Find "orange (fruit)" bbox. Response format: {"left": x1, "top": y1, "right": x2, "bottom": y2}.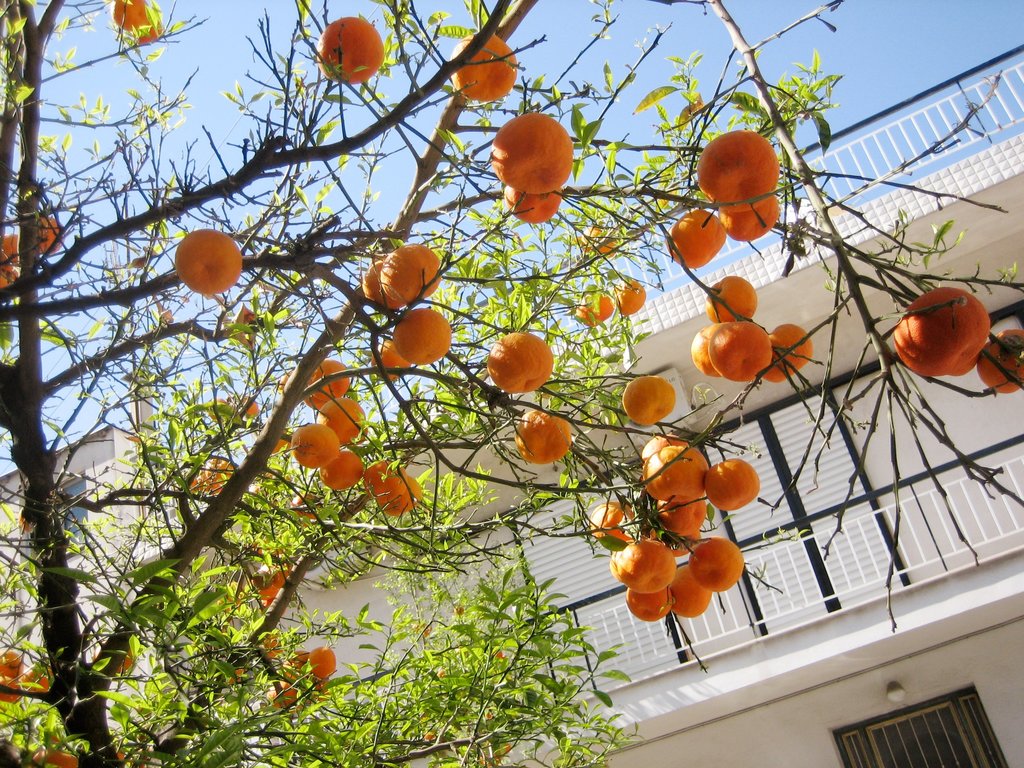
{"left": 671, "top": 508, "right": 700, "bottom": 540}.
